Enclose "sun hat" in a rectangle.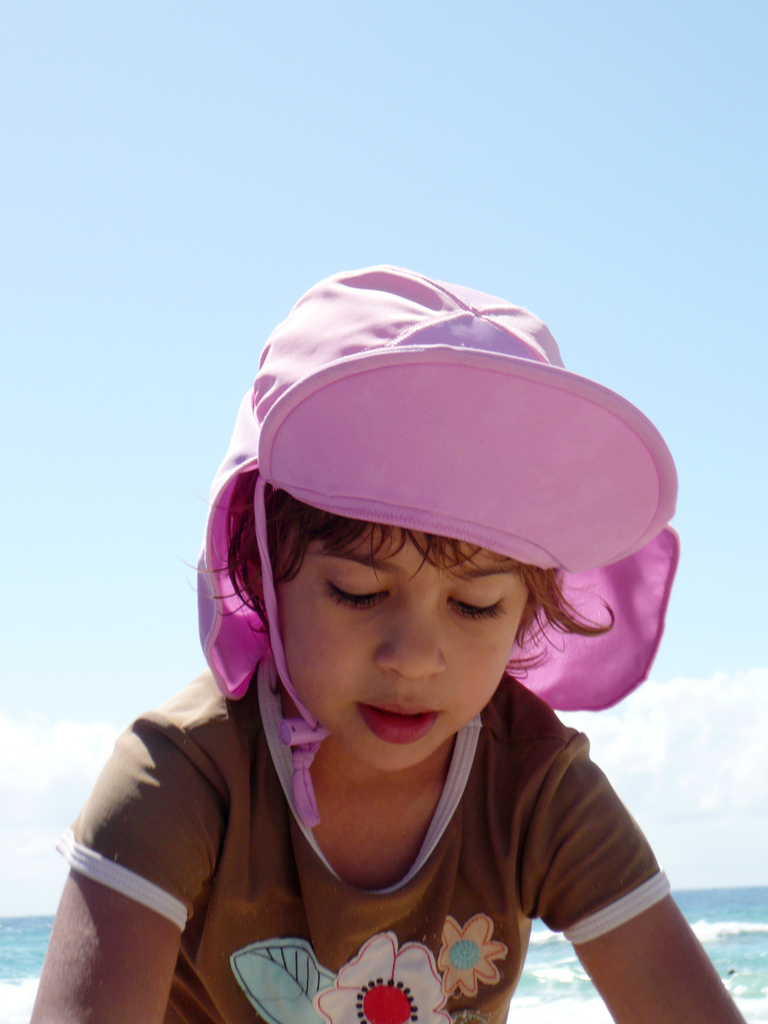
<region>190, 262, 707, 844</region>.
